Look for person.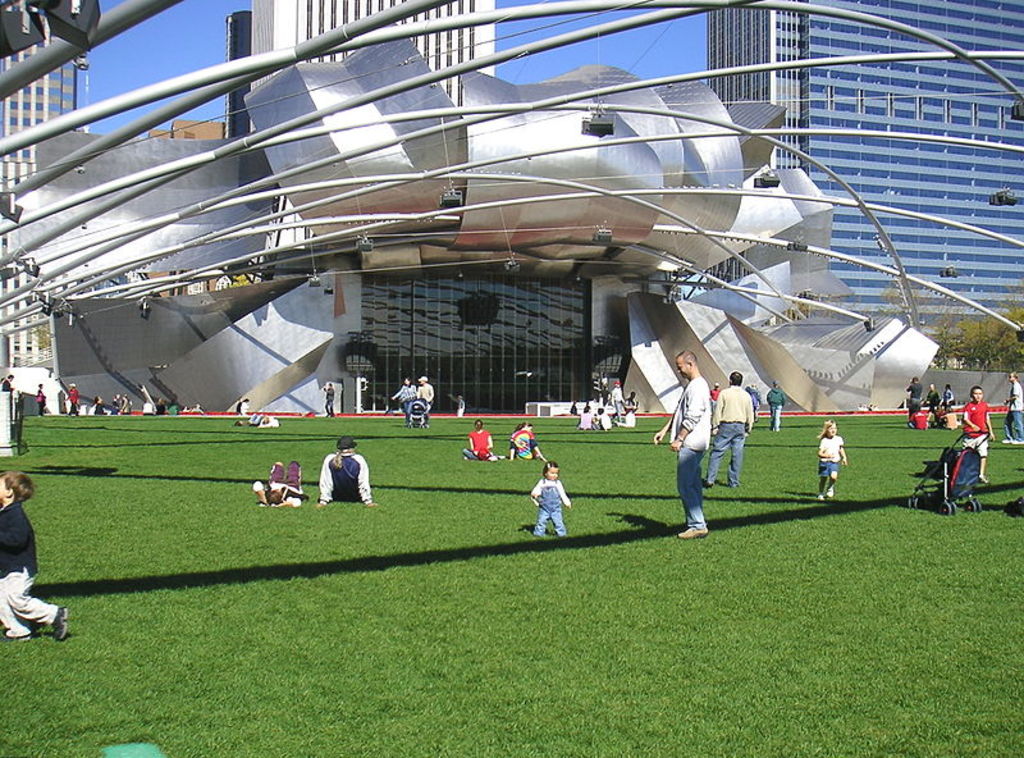
Found: BBox(909, 403, 927, 433).
